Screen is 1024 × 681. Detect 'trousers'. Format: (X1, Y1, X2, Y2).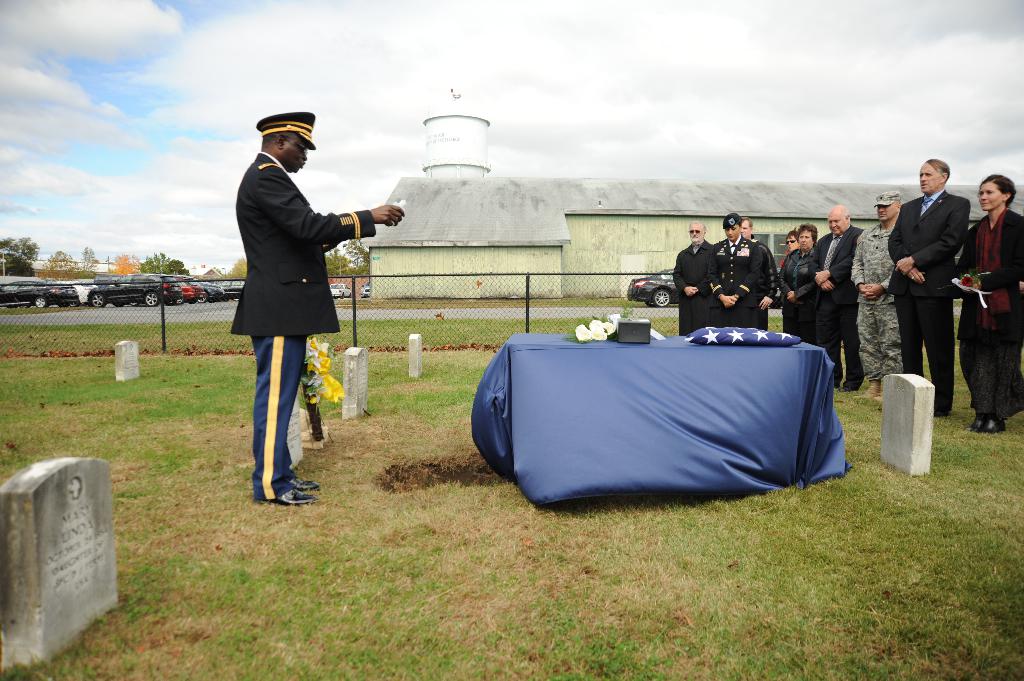
(817, 292, 857, 390).
